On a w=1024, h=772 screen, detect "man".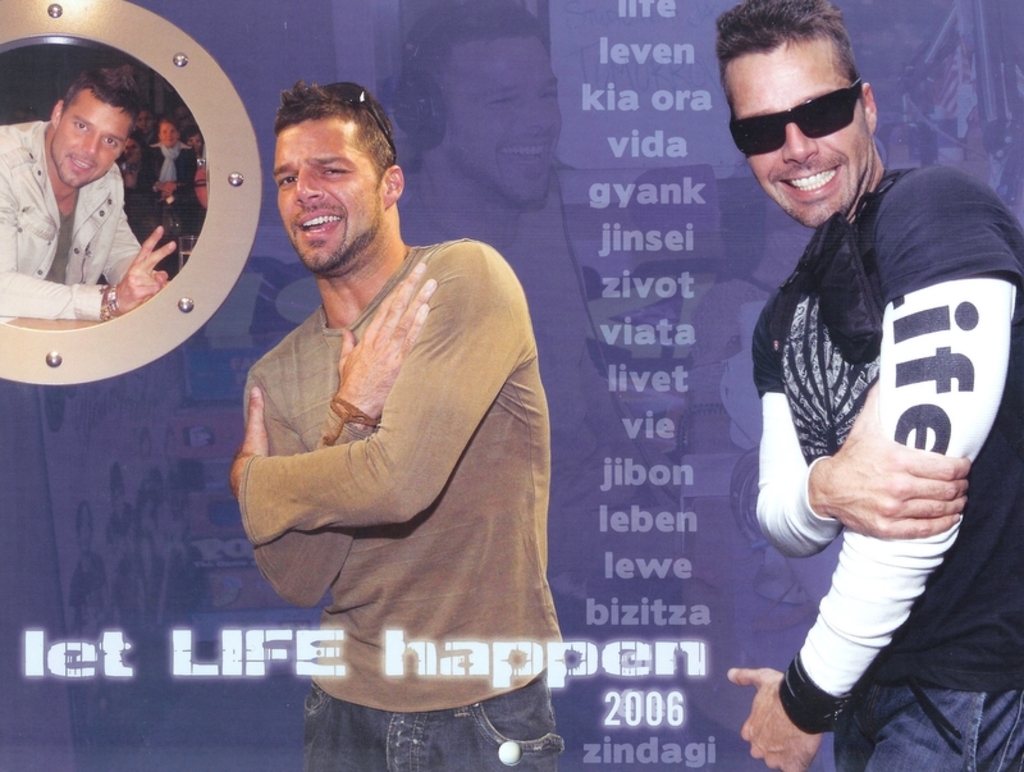
133/431/160/526.
